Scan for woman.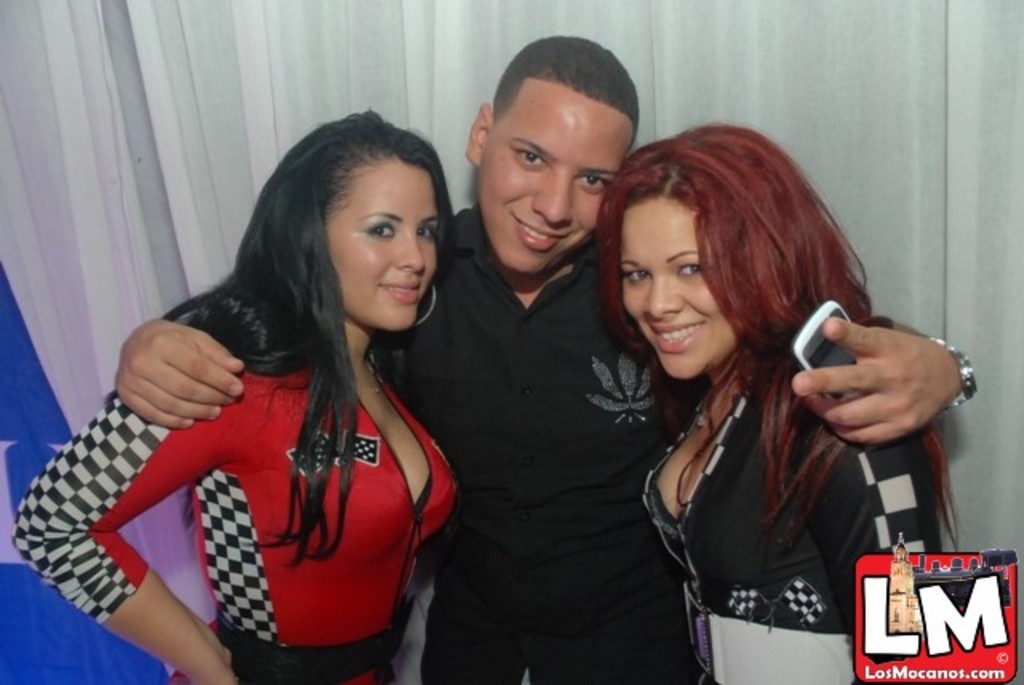
Scan result: <region>6, 107, 467, 683</region>.
